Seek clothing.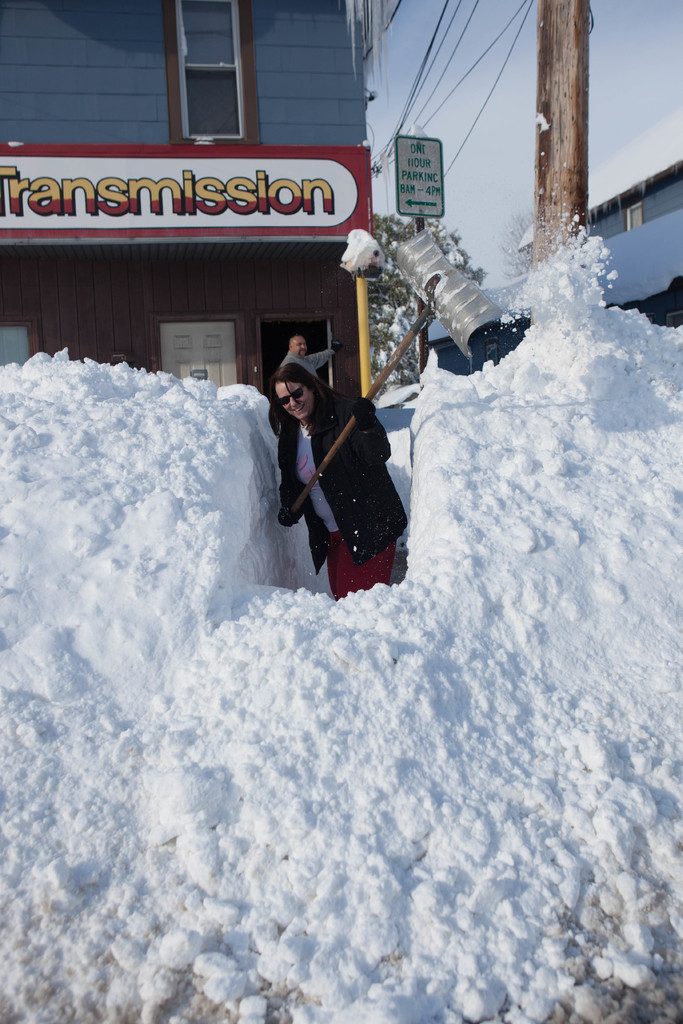
rect(277, 392, 410, 600).
